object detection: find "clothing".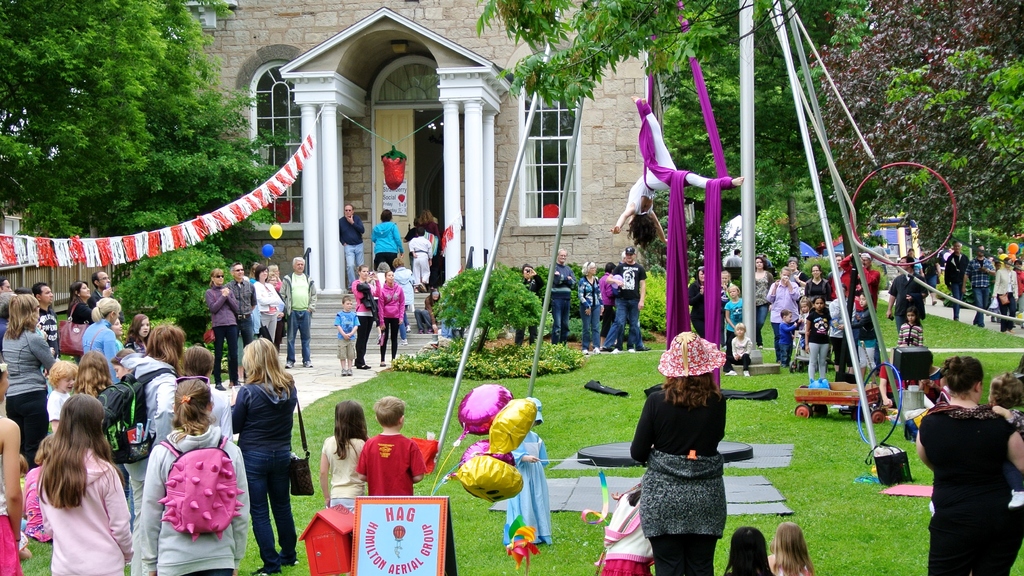
bbox(376, 268, 408, 360).
